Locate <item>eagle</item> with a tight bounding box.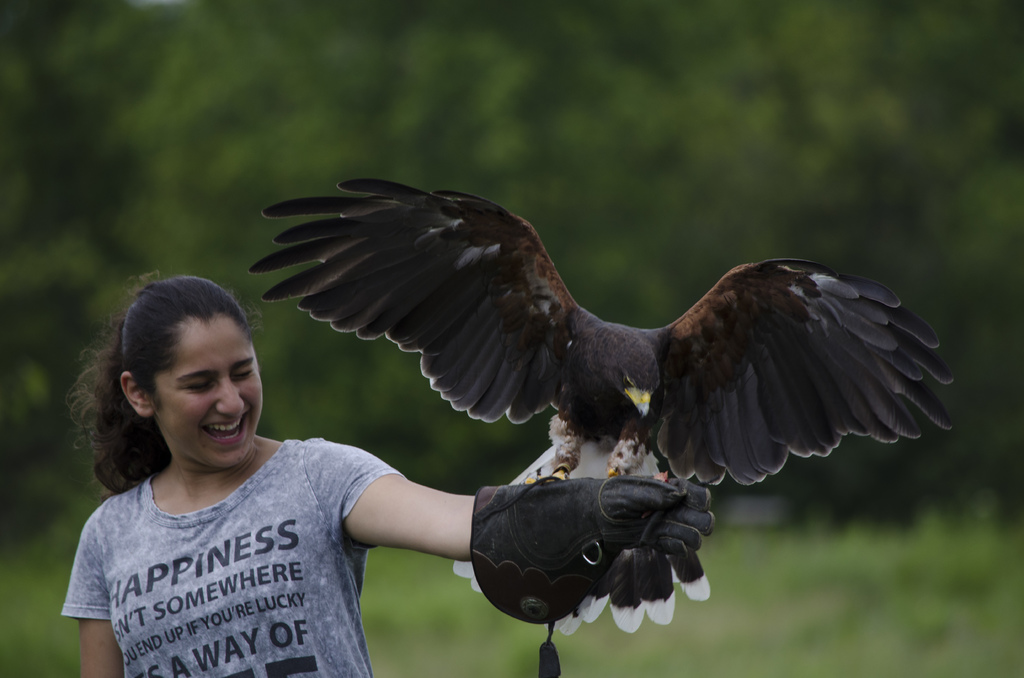
bbox(244, 175, 966, 512).
